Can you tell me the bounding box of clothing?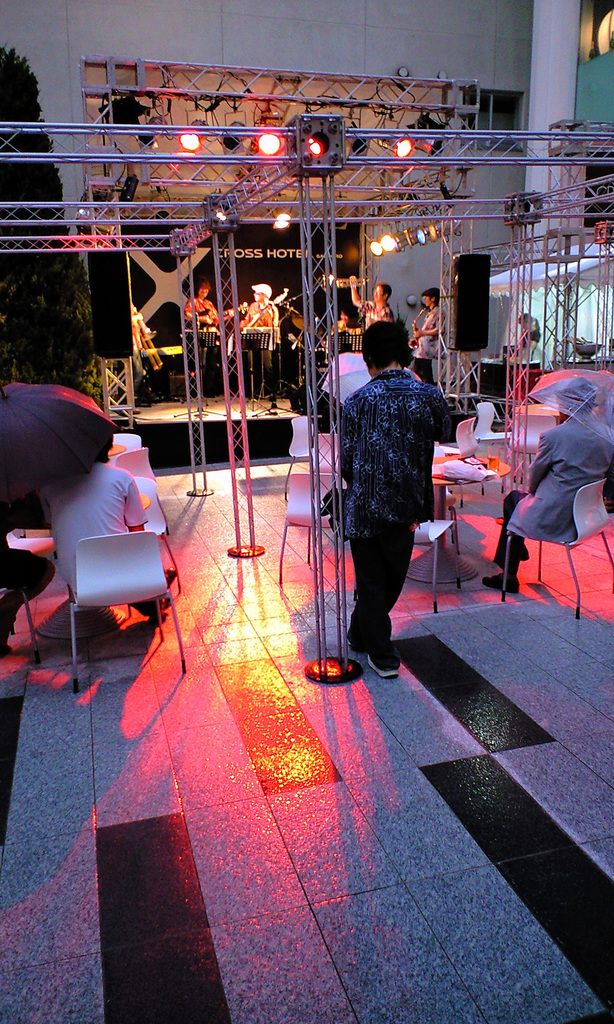
(522, 326, 539, 361).
